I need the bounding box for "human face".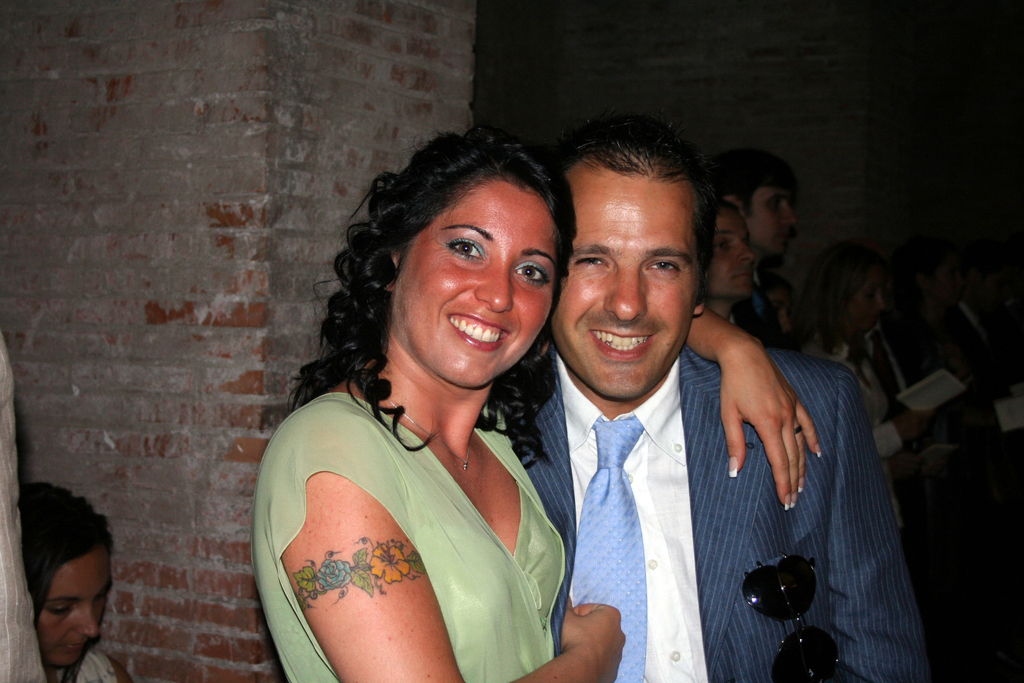
Here it is: bbox=[698, 208, 758, 298].
